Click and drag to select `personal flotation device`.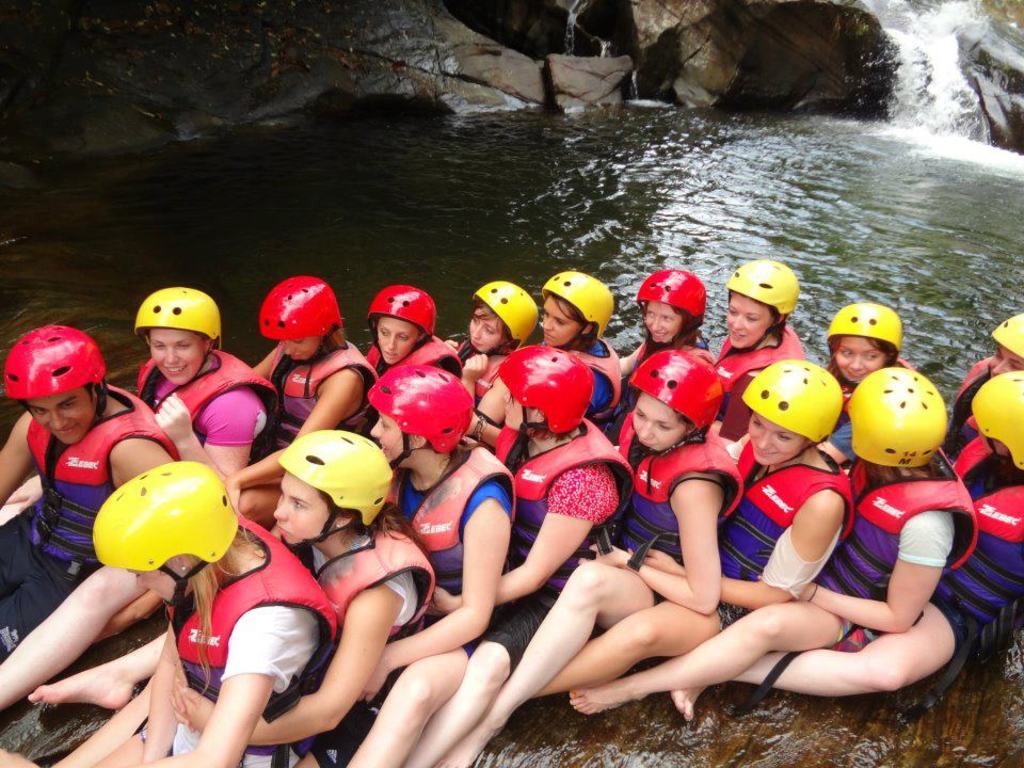
Selection: select_region(170, 512, 333, 756).
